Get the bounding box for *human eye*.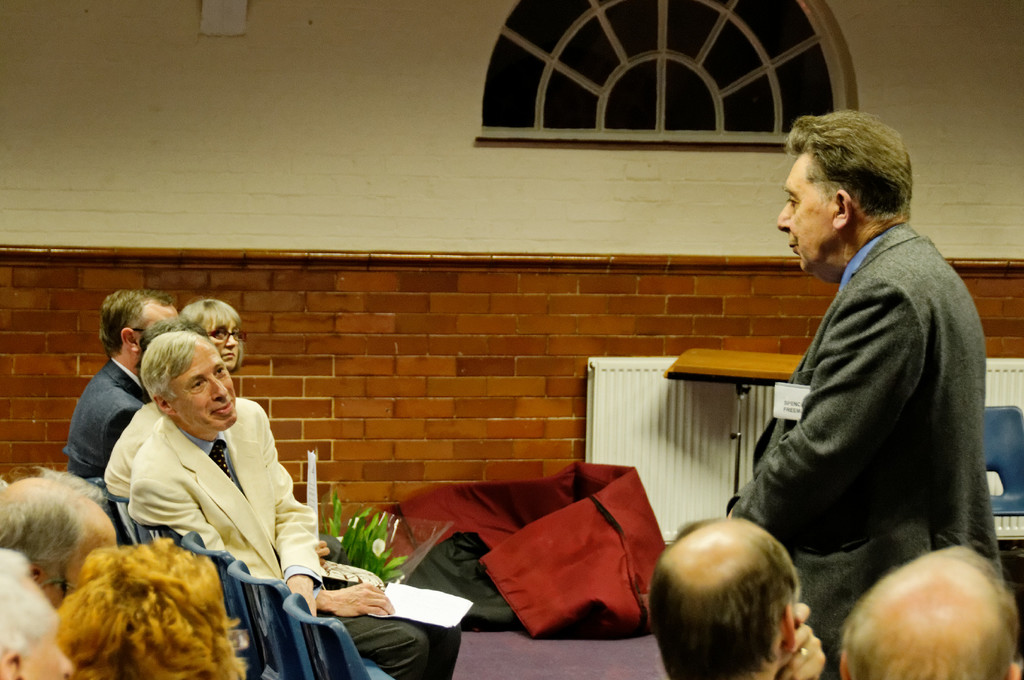
locate(212, 366, 225, 378).
